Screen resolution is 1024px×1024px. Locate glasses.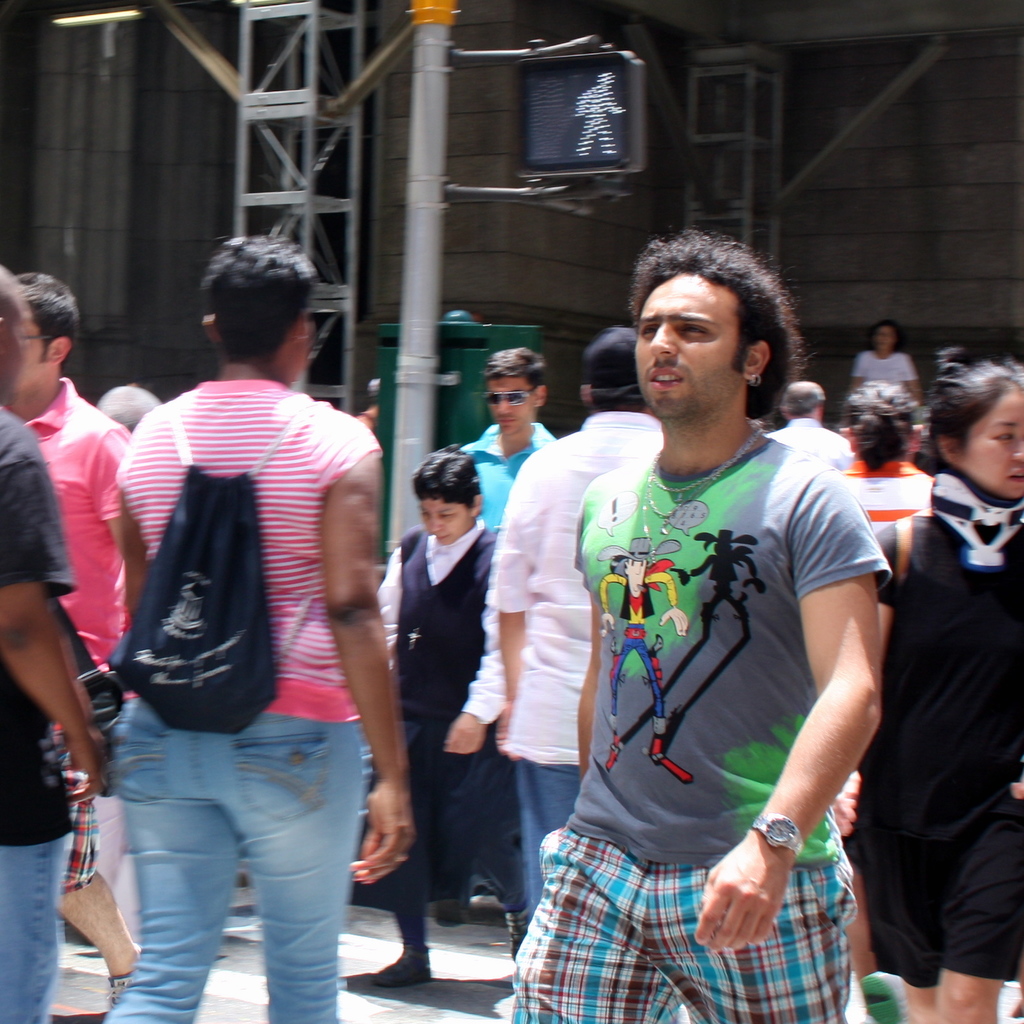
BBox(15, 332, 56, 348).
